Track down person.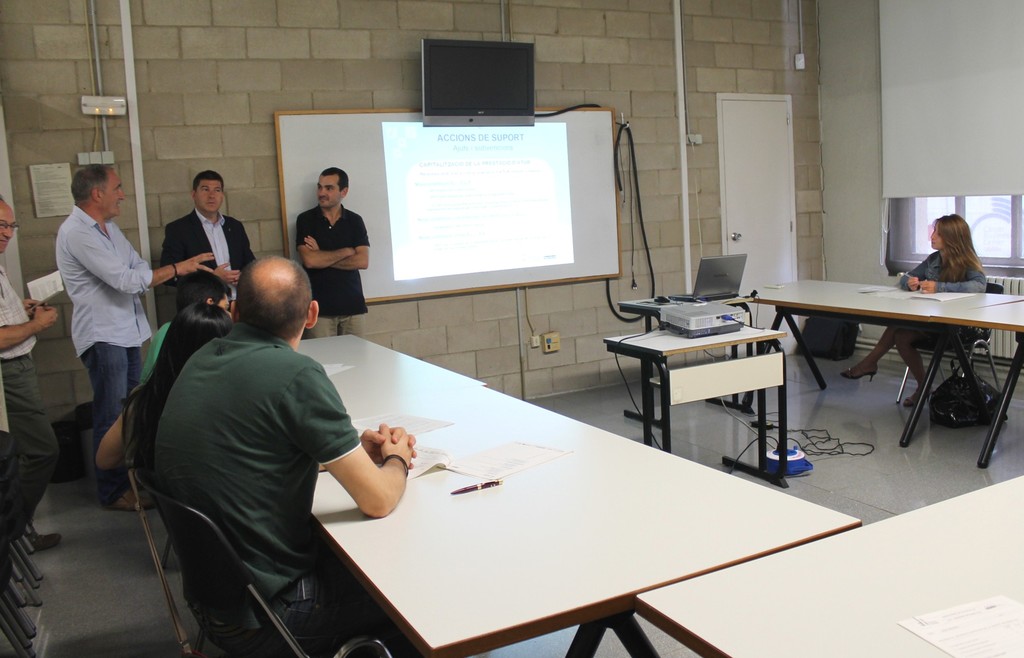
Tracked to detection(152, 164, 268, 323).
